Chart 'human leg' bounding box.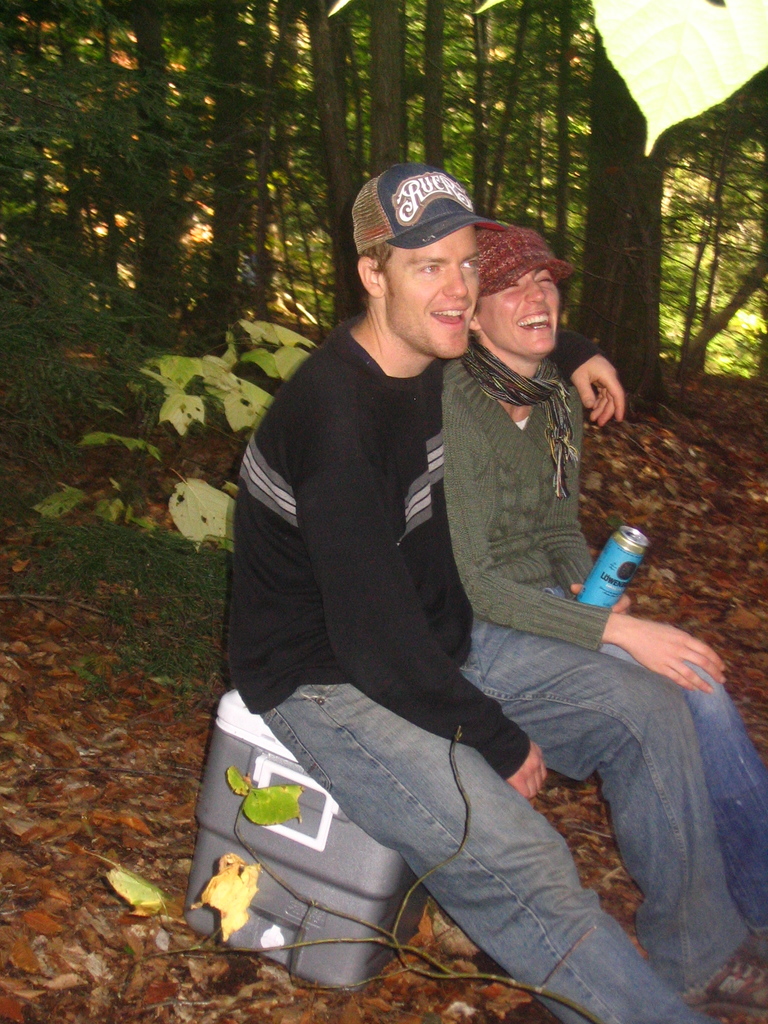
Charted: bbox(596, 640, 767, 949).
